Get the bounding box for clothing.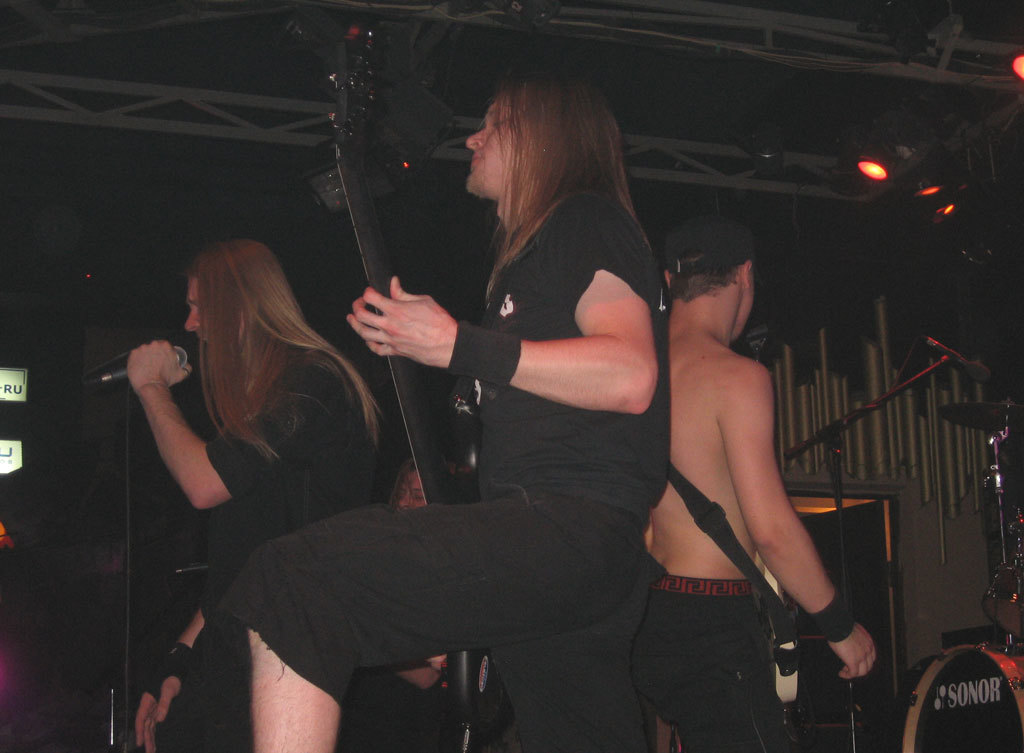
[634,576,794,752].
